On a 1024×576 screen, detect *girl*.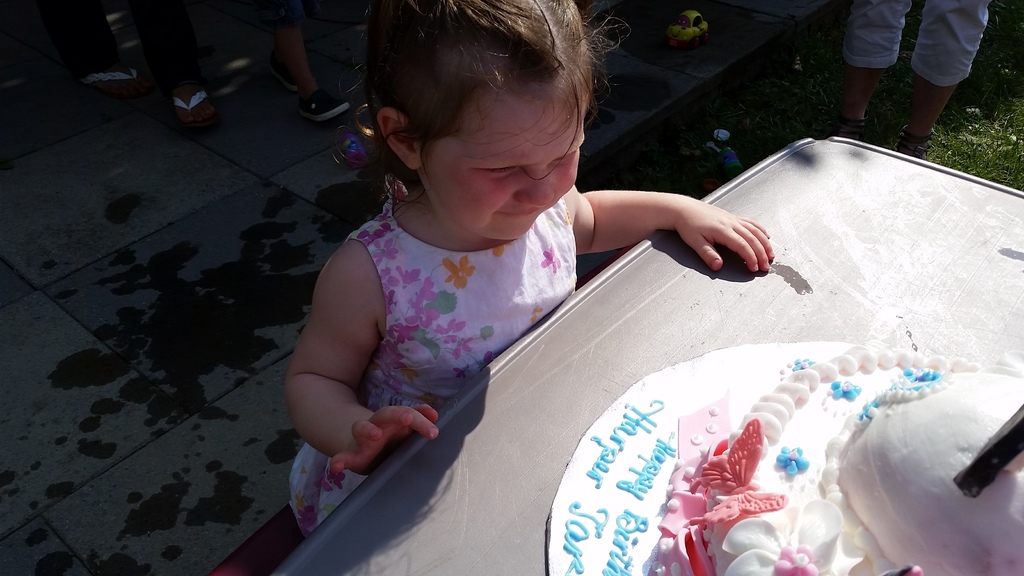
box=[271, 20, 771, 533].
